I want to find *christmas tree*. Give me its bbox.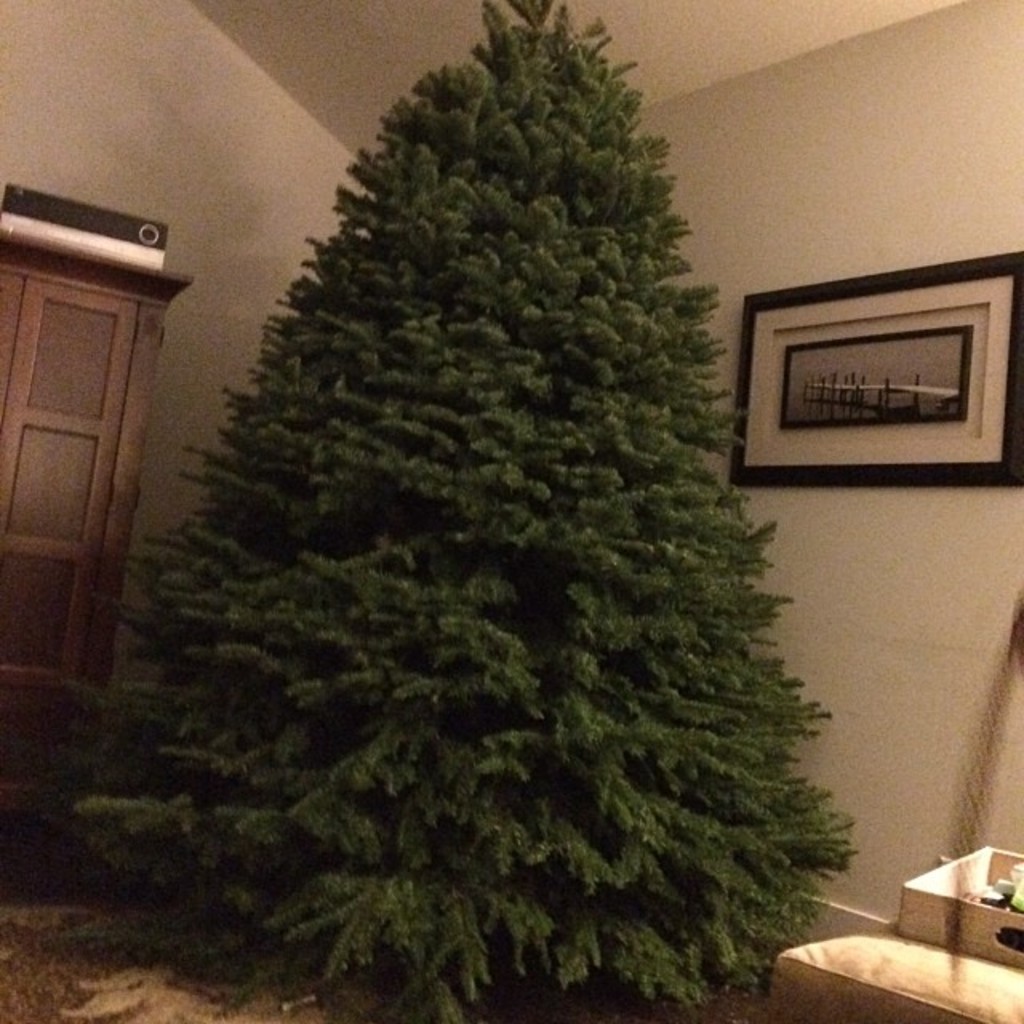
(left=106, top=0, right=862, bottom=1022).
